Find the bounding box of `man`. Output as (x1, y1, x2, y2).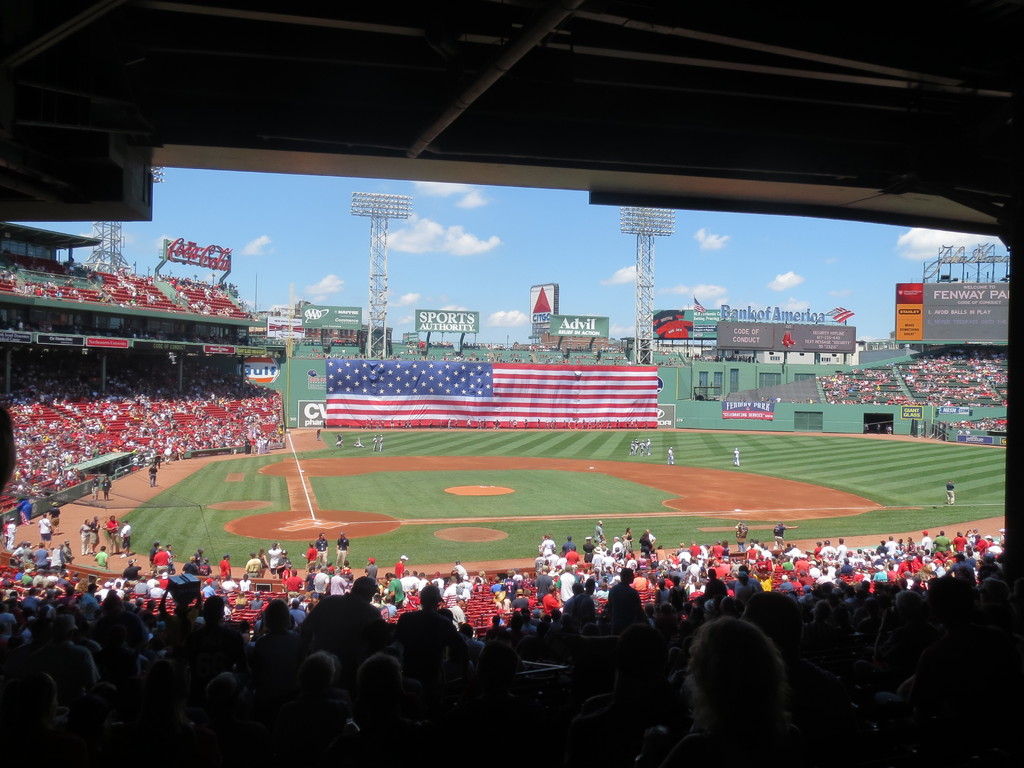
(154, 456, 164, 462).
